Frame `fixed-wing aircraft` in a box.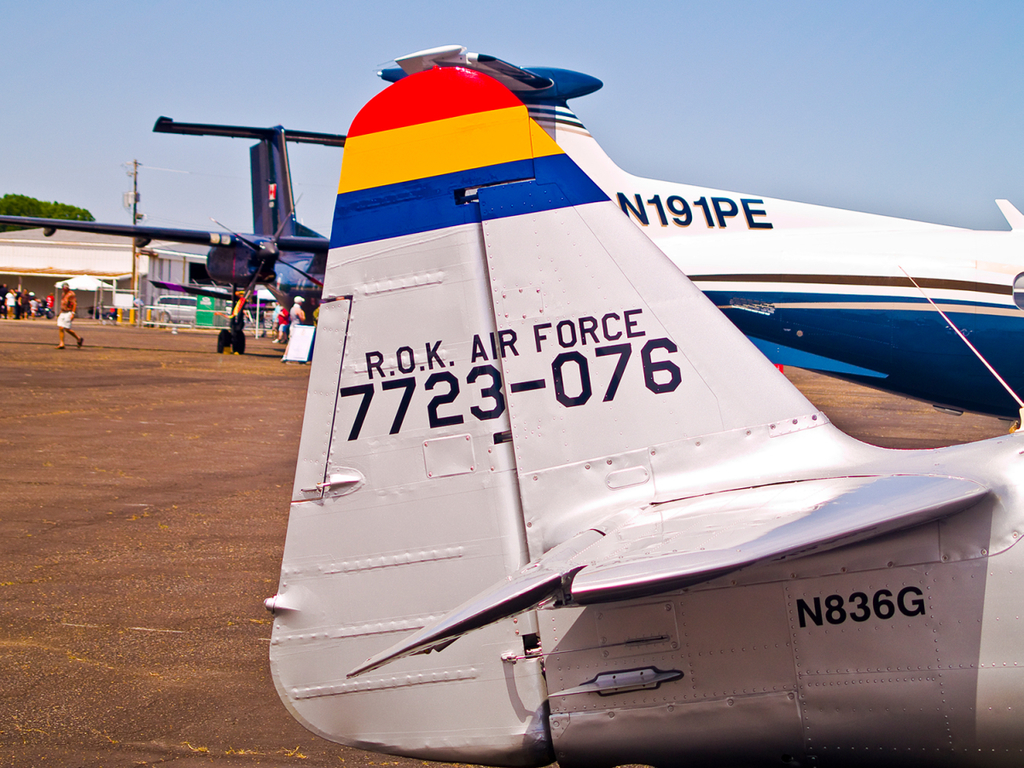
{"x1": 0, "y1": 121, "x2": 340, "y2": 315}.
